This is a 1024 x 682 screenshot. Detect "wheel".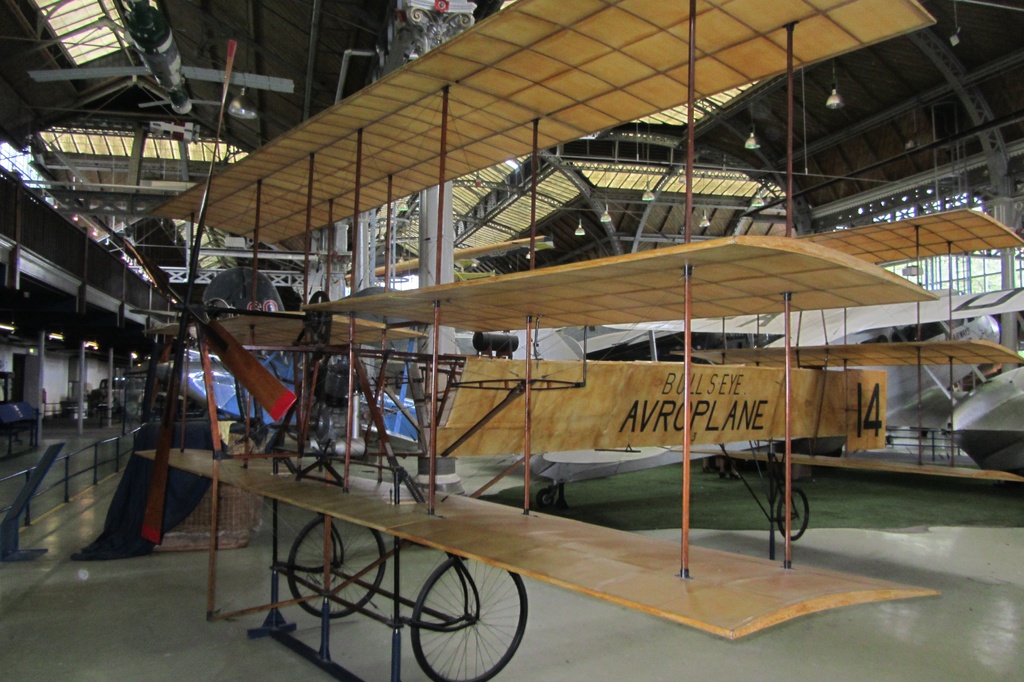
775 487 813 547.
